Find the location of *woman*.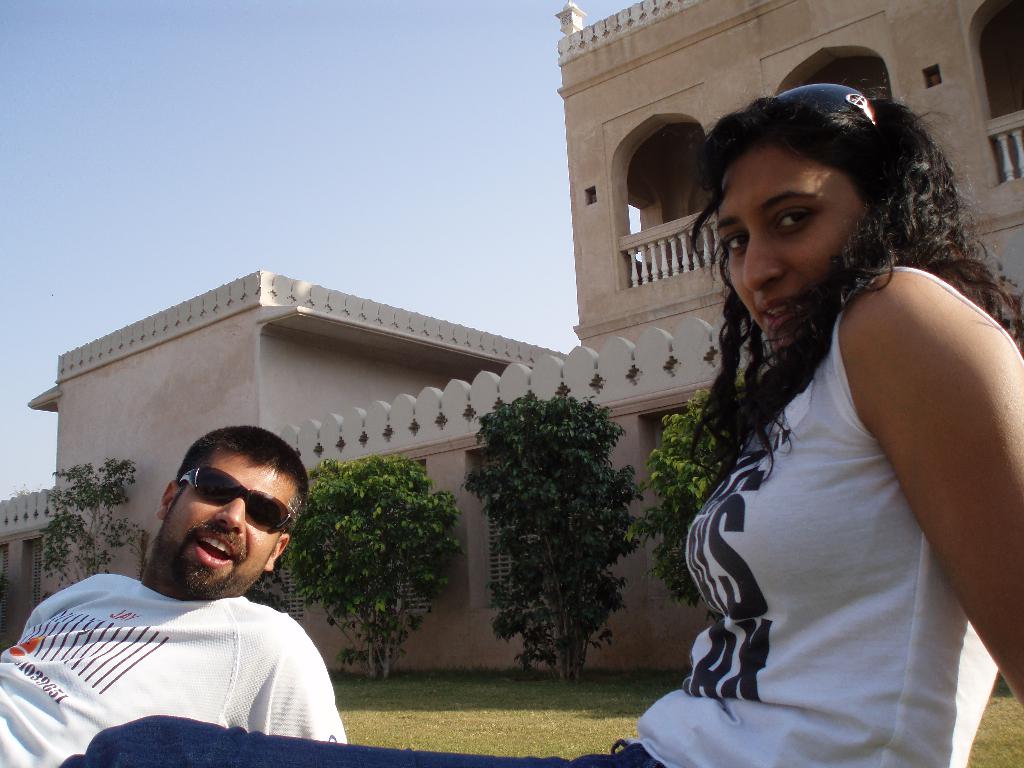
Location: left=618, top=30, right=1023, bottom=767.
